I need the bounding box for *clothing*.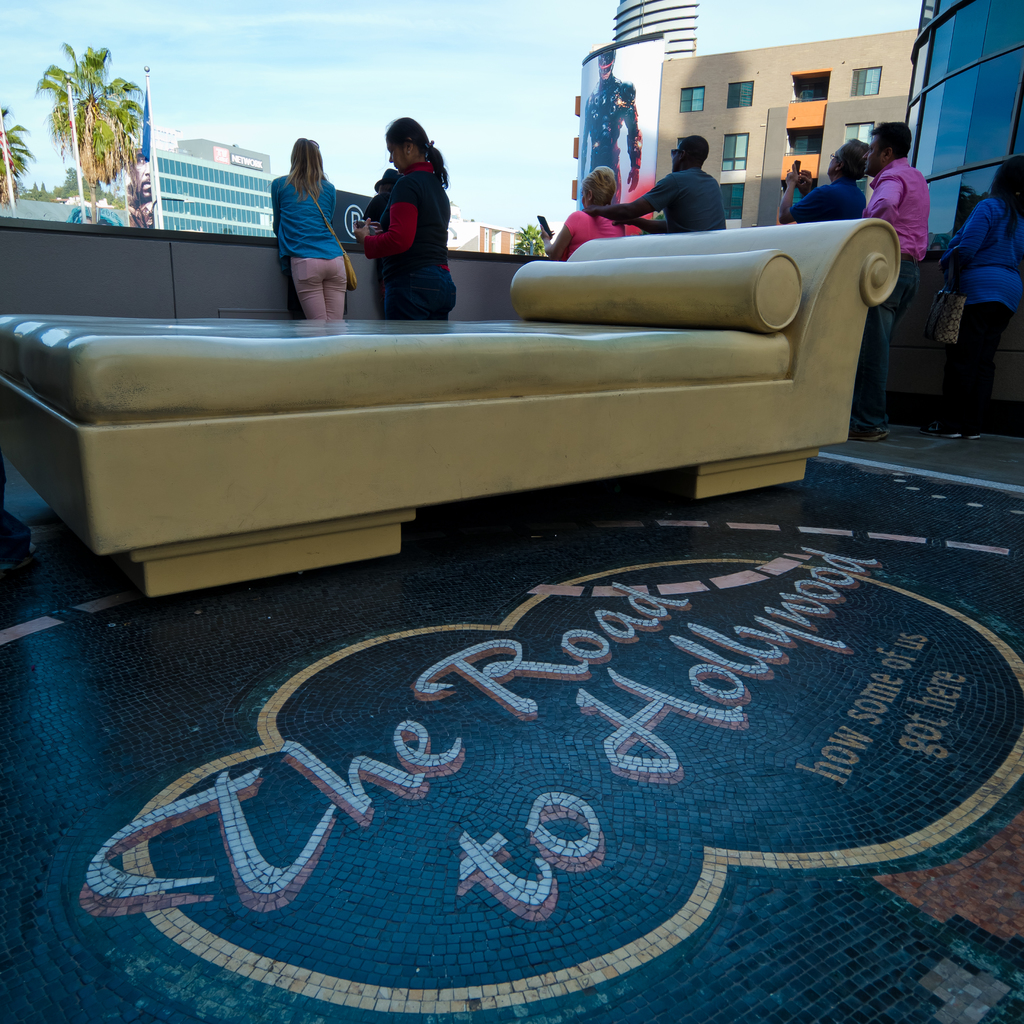
Here it is: <box>643,168,727,233</box>.
